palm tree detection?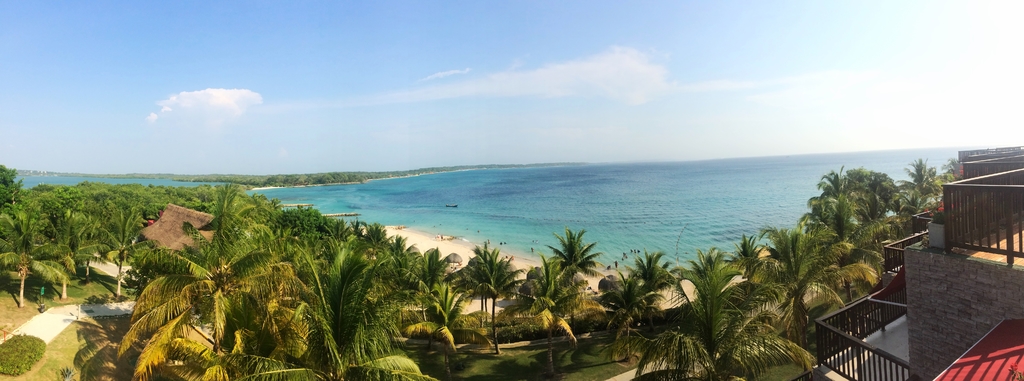
(402,276,492,380)
